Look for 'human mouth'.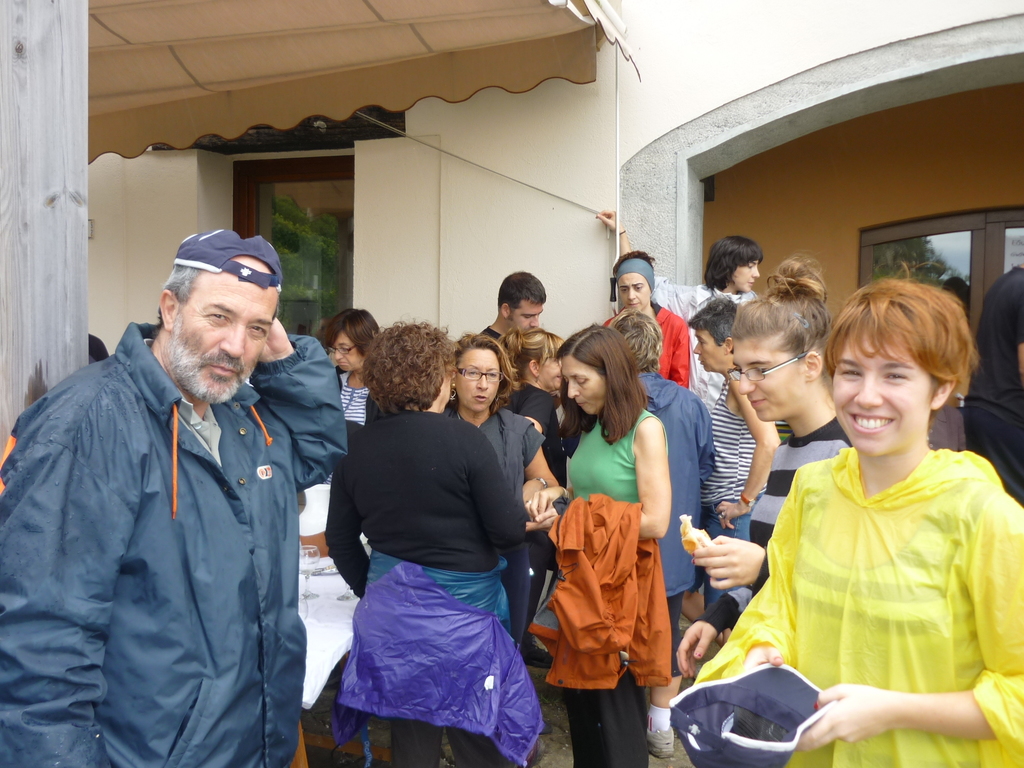
Found: left=202, top=353, right=241, bottom=379.
